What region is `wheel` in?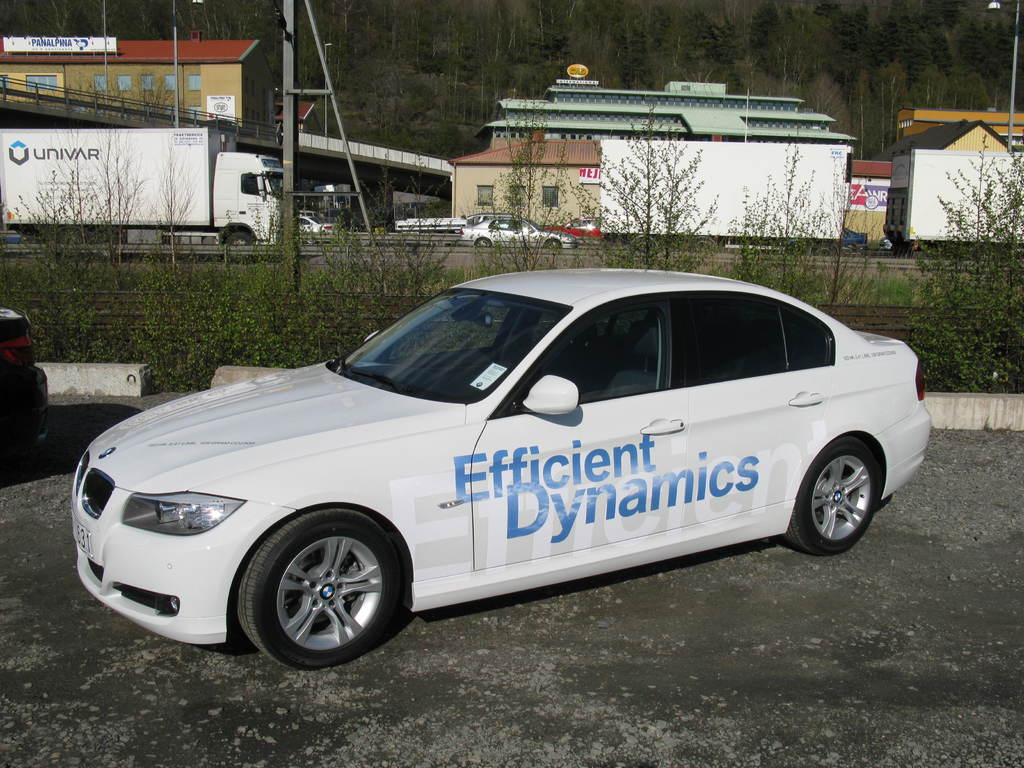
{"left": 232, "top": 516, "right": 402, "bottom": 660}.
